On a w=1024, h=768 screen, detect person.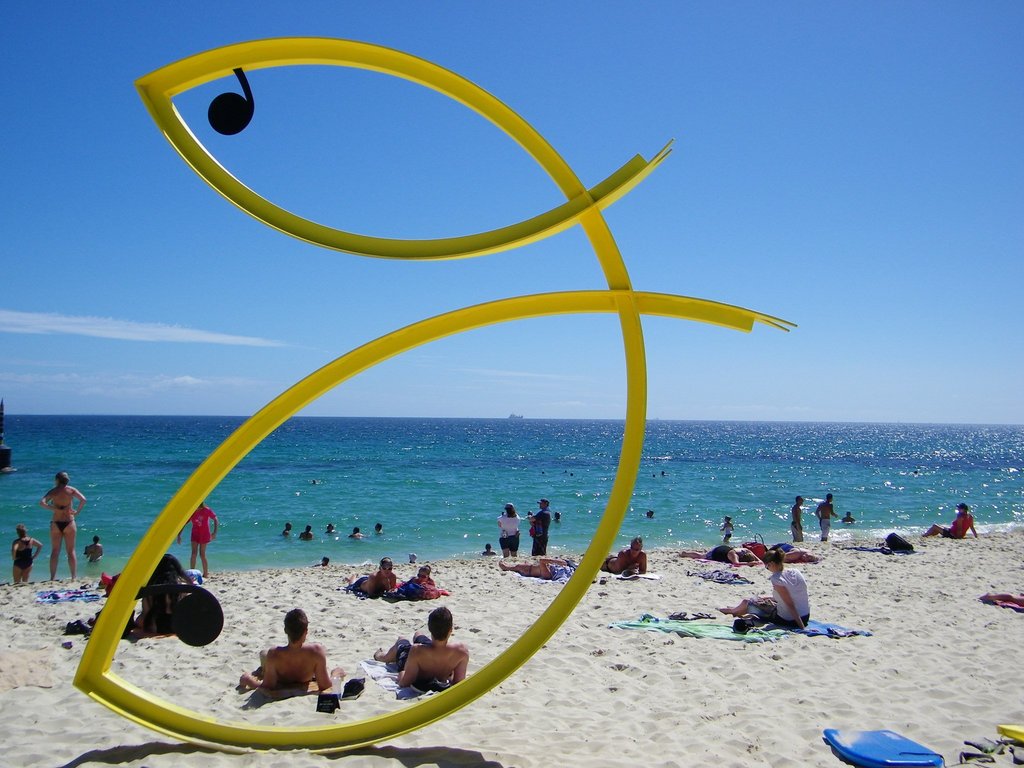
(355, 530, 364, 543).
